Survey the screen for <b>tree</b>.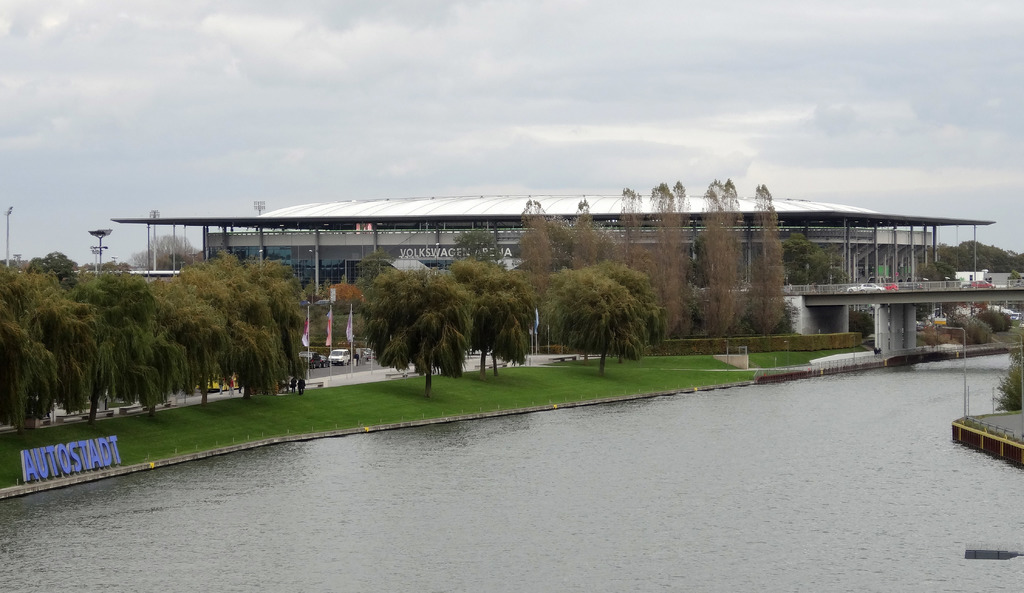
Survey found: [748,183,788,331].
